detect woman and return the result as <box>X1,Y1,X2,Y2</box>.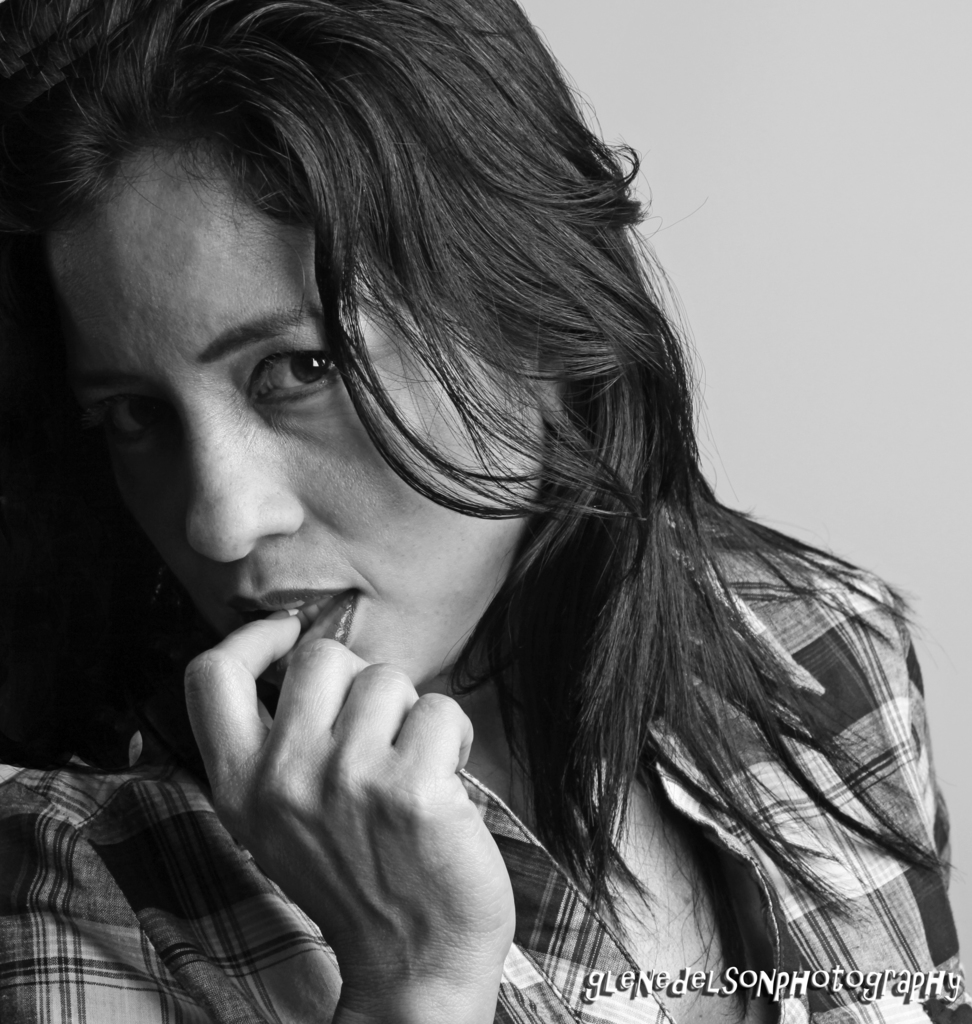
<box>9,0,971,1023</box>.
